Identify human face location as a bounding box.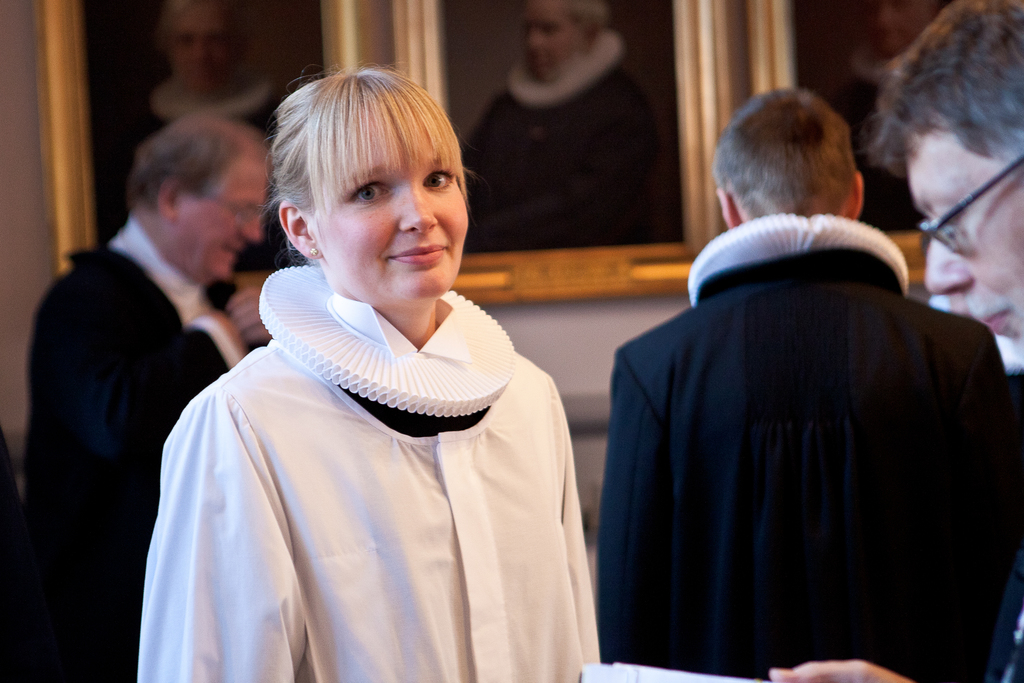
bbox=[918, 137, 1023, 338].
